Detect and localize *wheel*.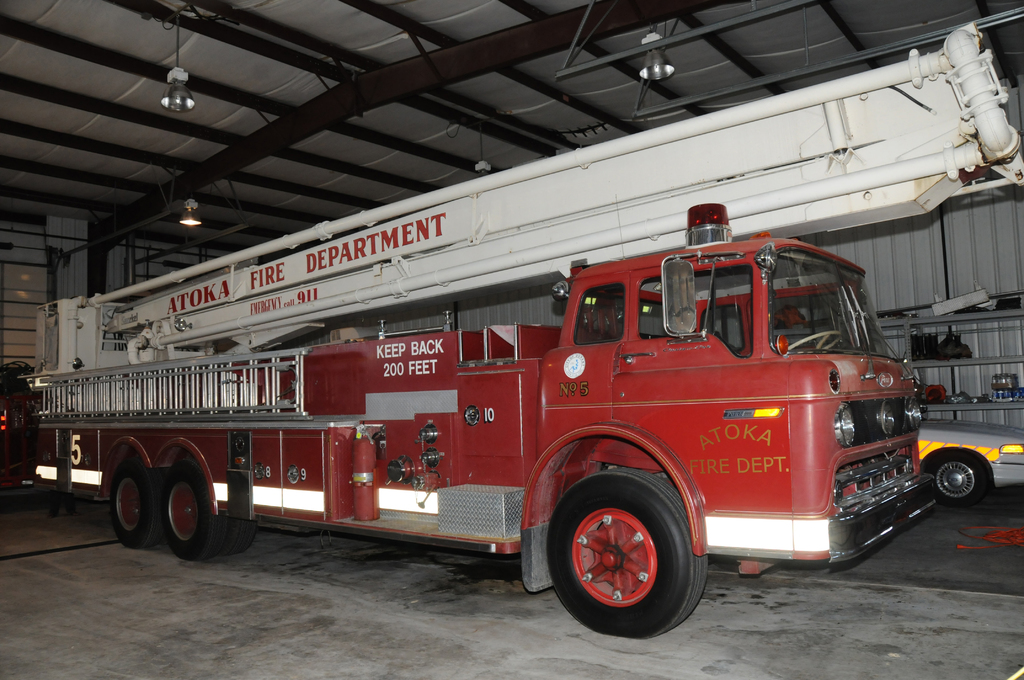
Localized at <region>545, 468, 708, 639</region>.
